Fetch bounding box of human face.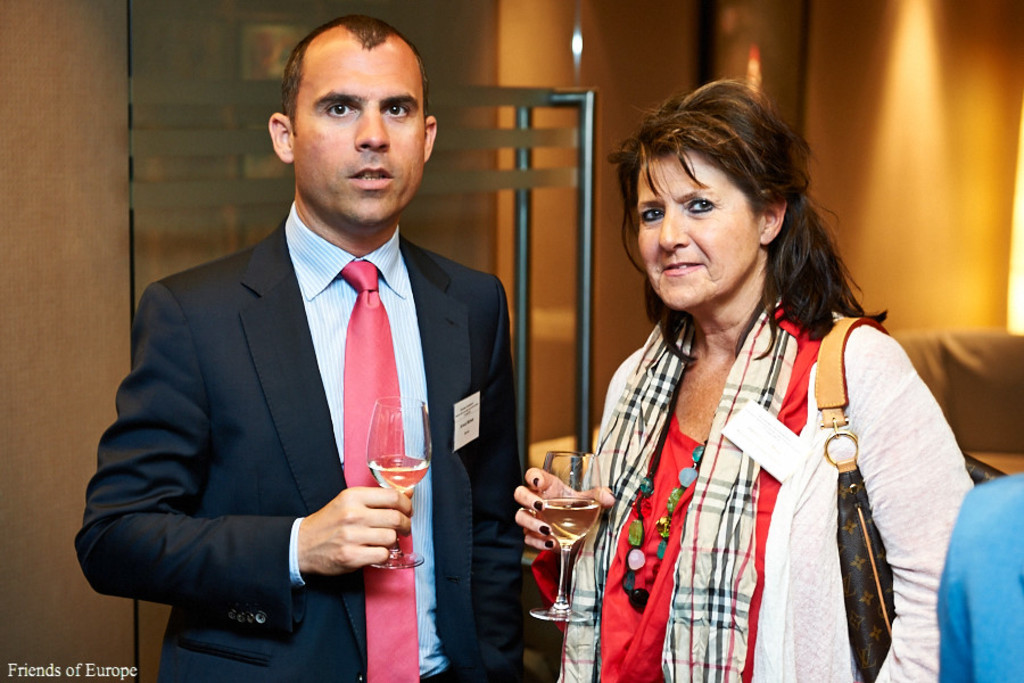
Bbox: detection(627, 153, 768, 313).
